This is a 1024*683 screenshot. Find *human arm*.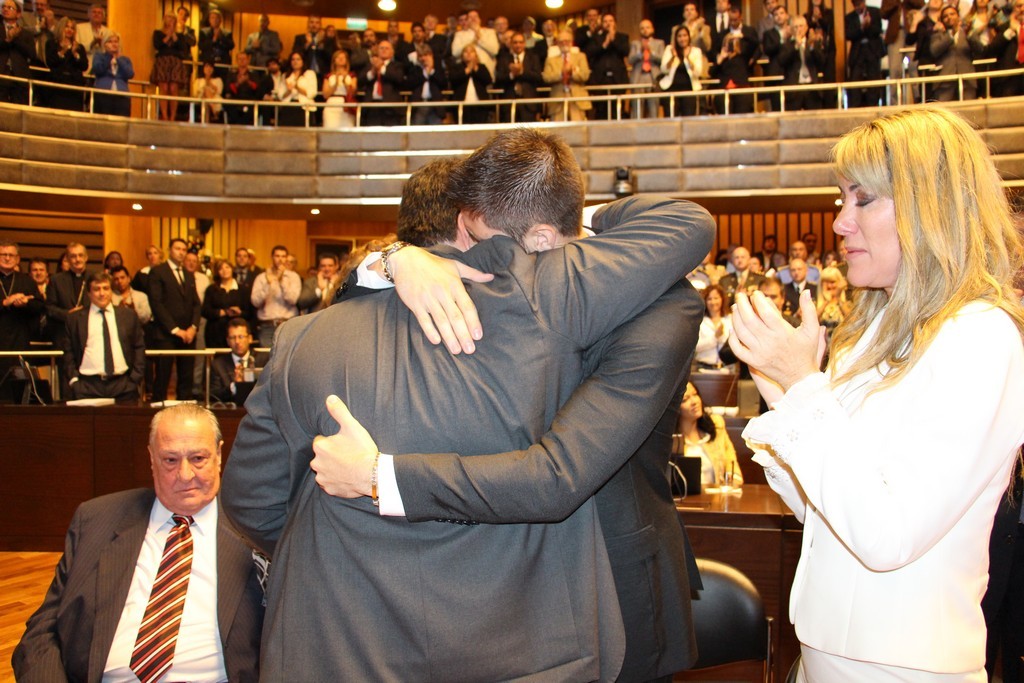
Bounding box: 93,50,114,81.
